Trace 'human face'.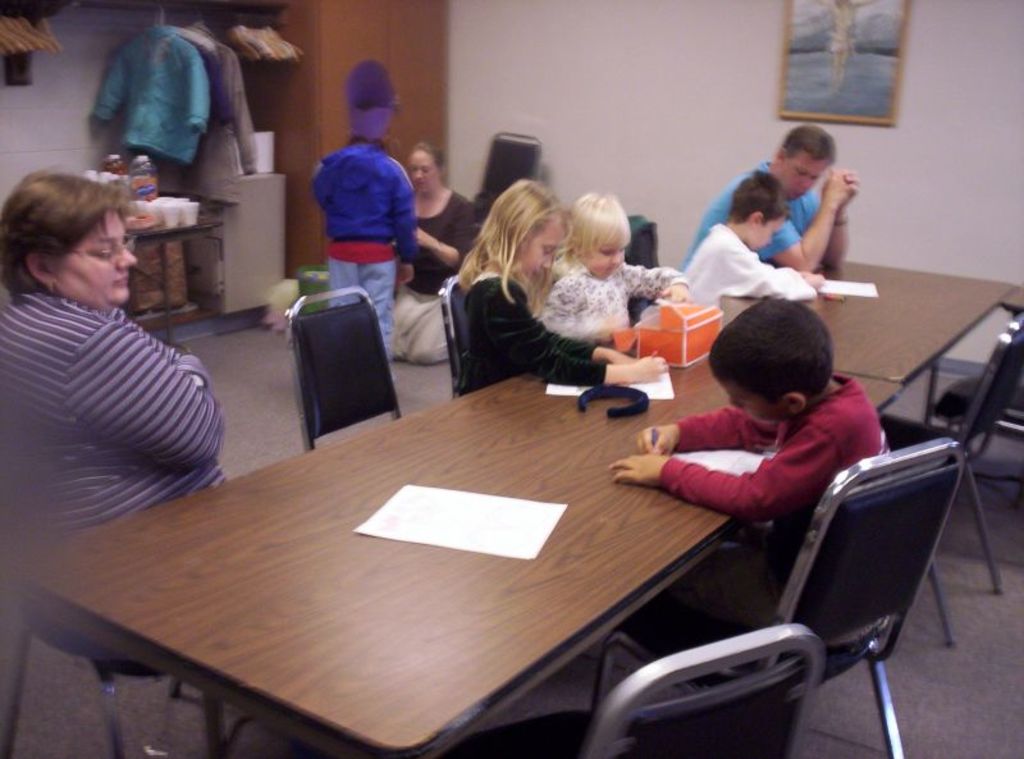
Traced to 520,209,564,288.
